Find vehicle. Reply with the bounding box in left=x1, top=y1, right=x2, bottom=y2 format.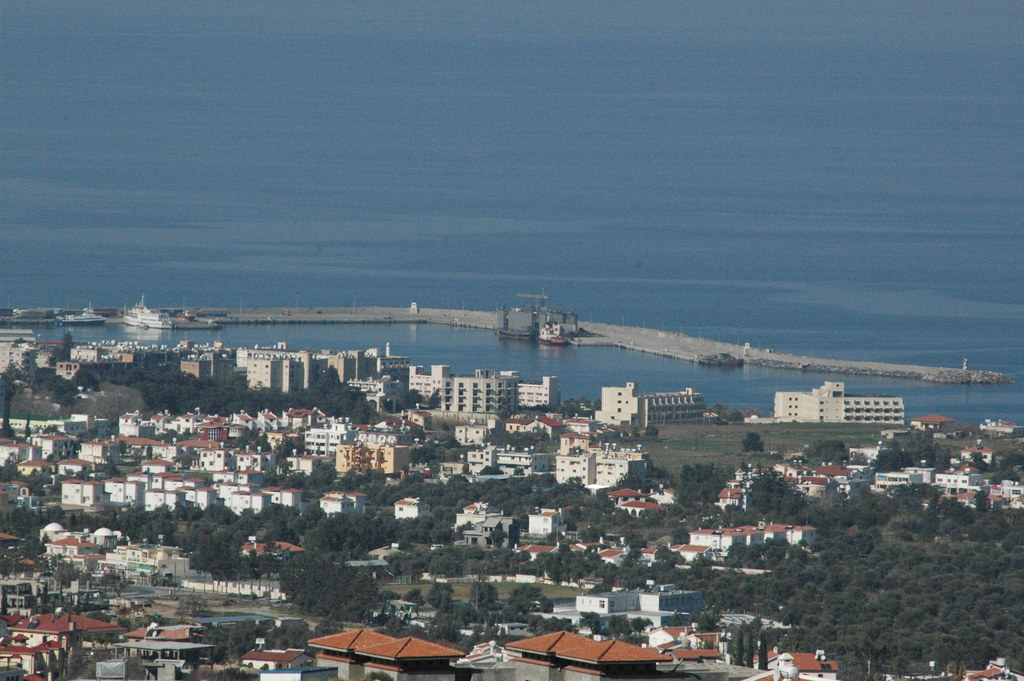
left=59, top=308, right=108, bottom=325.
